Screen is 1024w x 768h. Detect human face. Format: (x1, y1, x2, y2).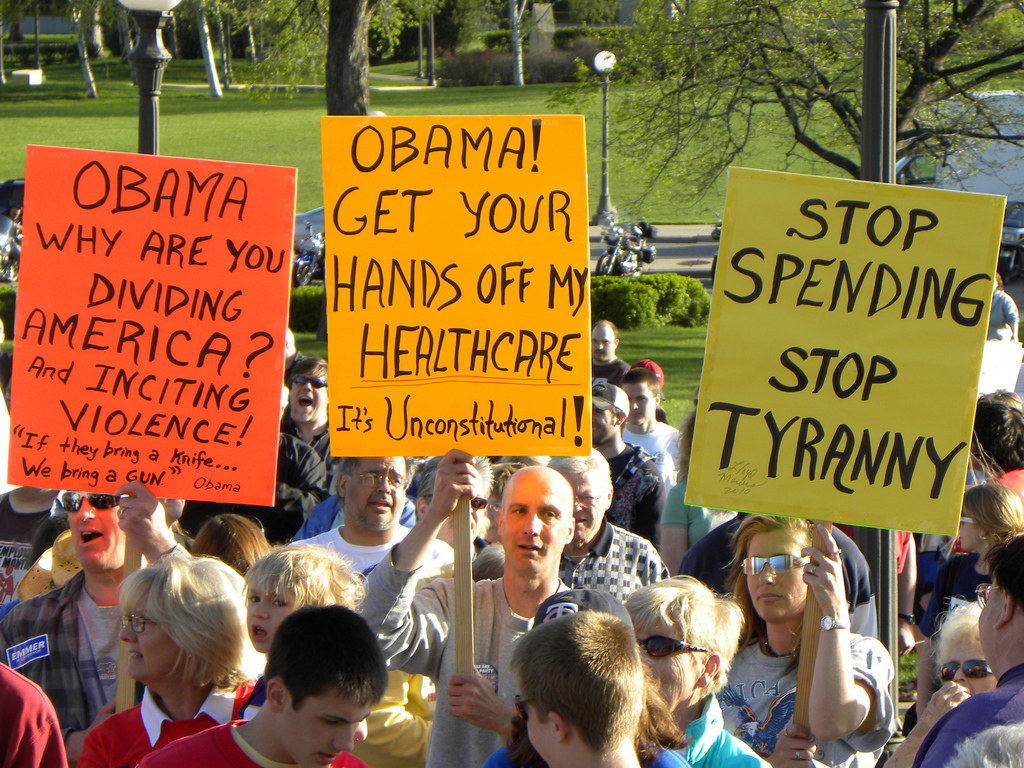
(68, 500, 124, 569).
